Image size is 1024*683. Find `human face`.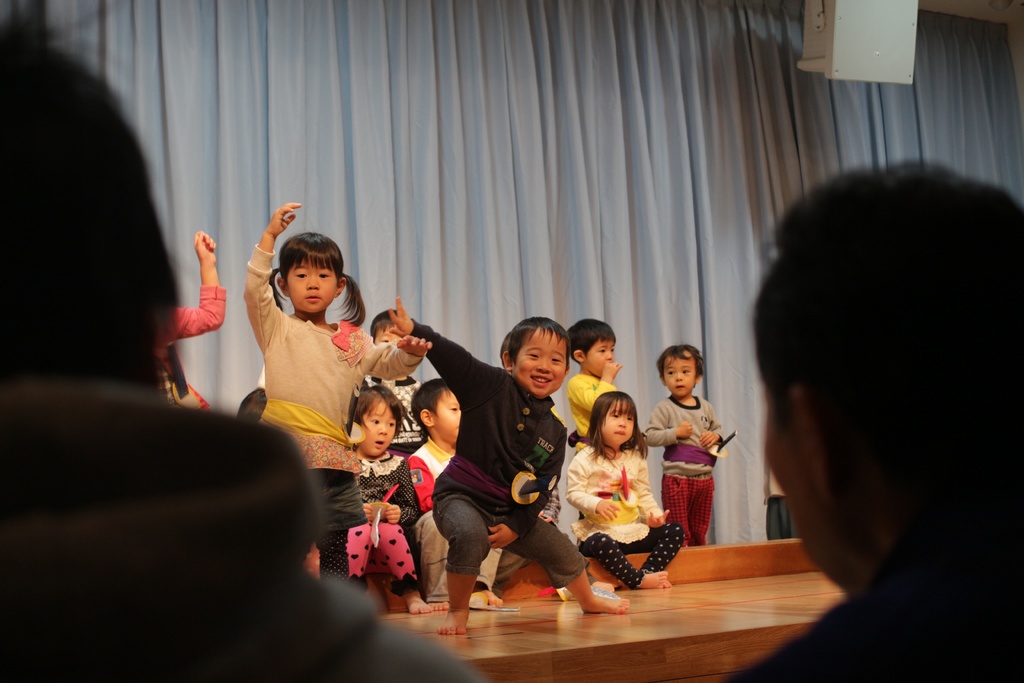
[511,325,572,399].
